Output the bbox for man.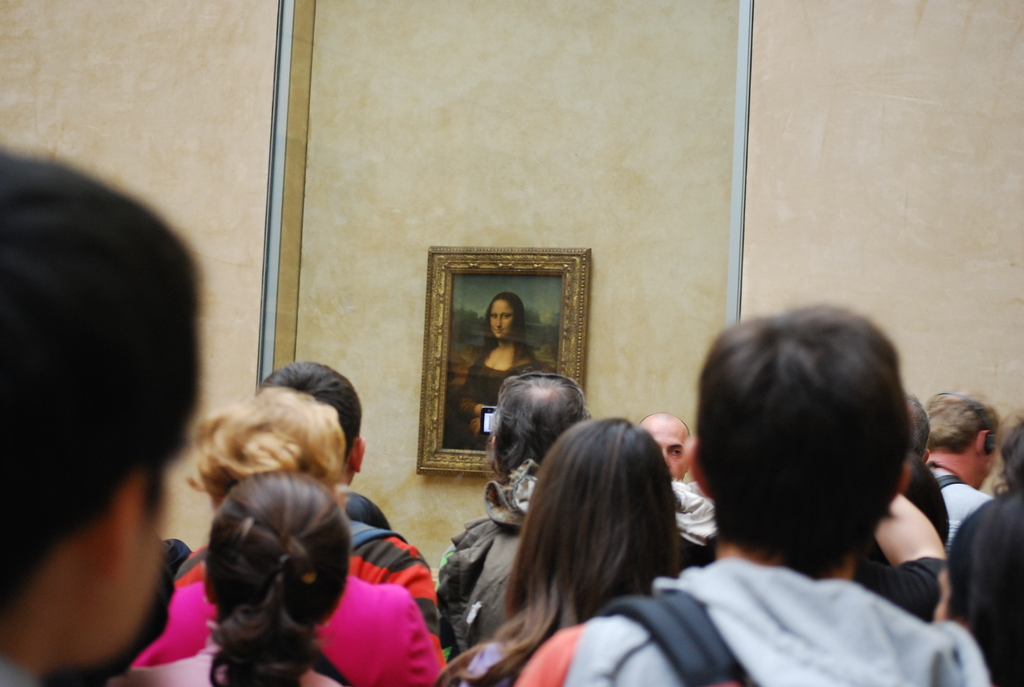
(x1=537, y1=244, x2=954, y2=674).
